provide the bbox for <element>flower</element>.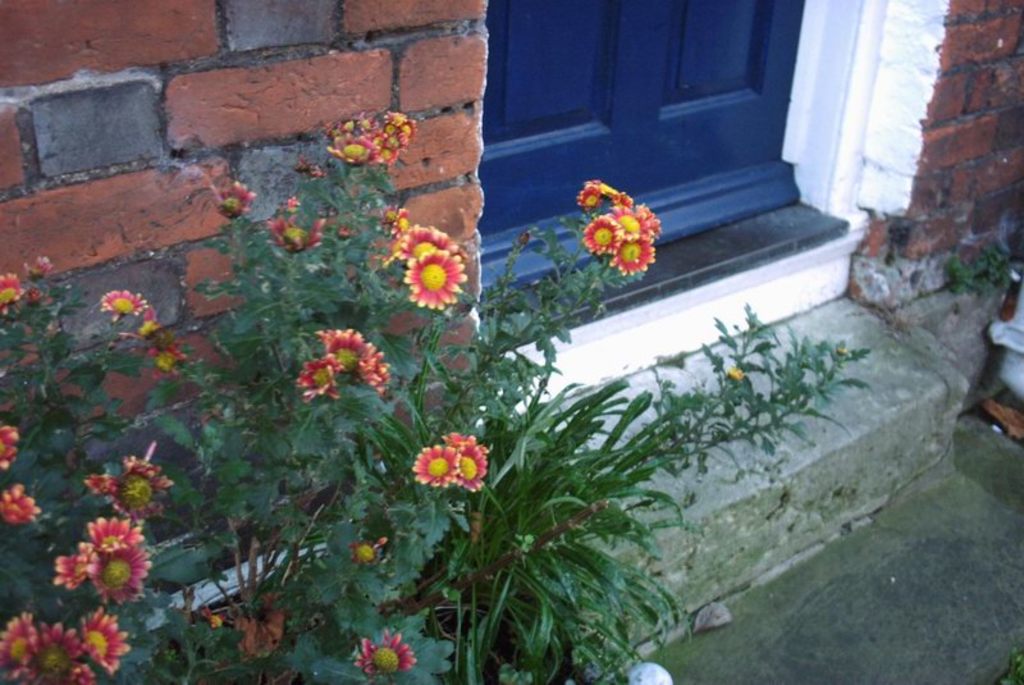
BBox(101, 287, 143, 320).
